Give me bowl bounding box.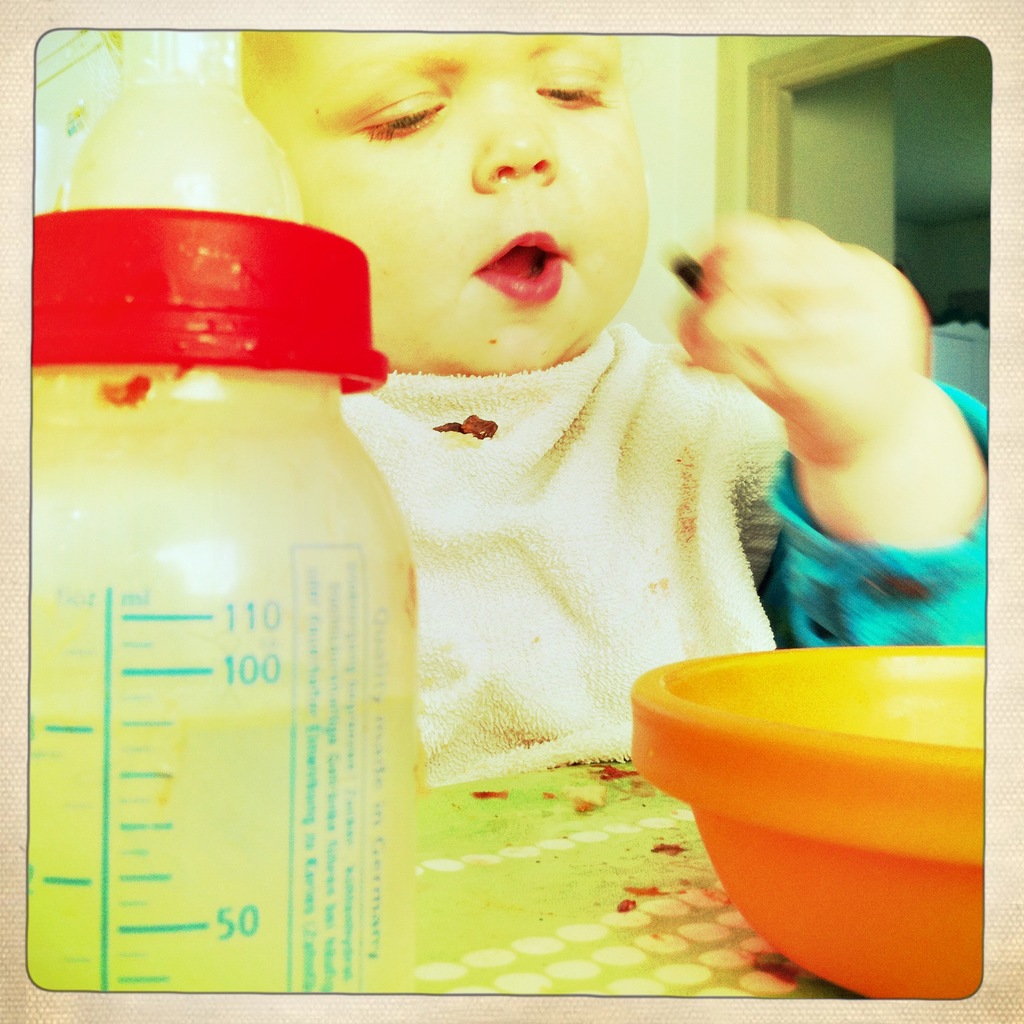
rect(644, 623, 995, 968).
